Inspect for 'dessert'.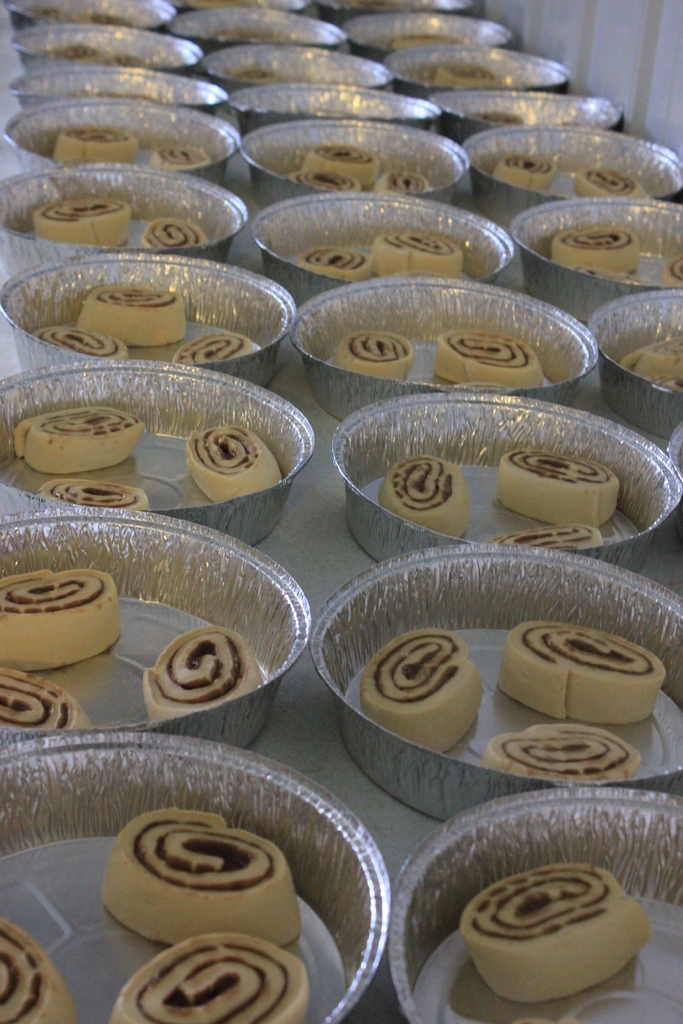
Inspection: left=549, top=225, right=634, bottom=284.
